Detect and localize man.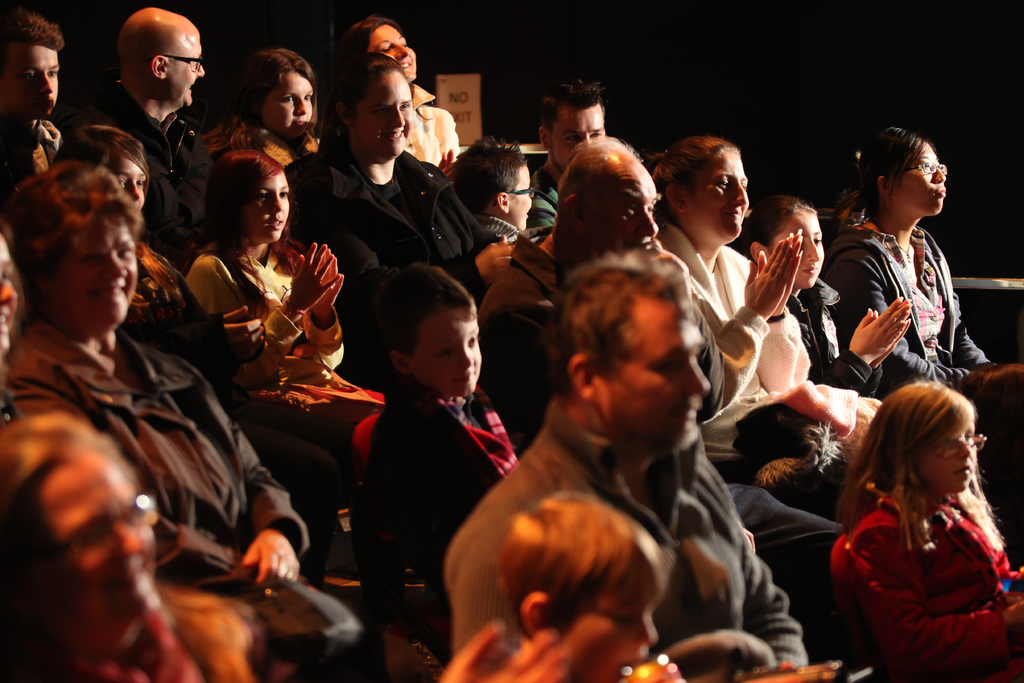
Localized at l=79, t=4, r=203, b=236.
